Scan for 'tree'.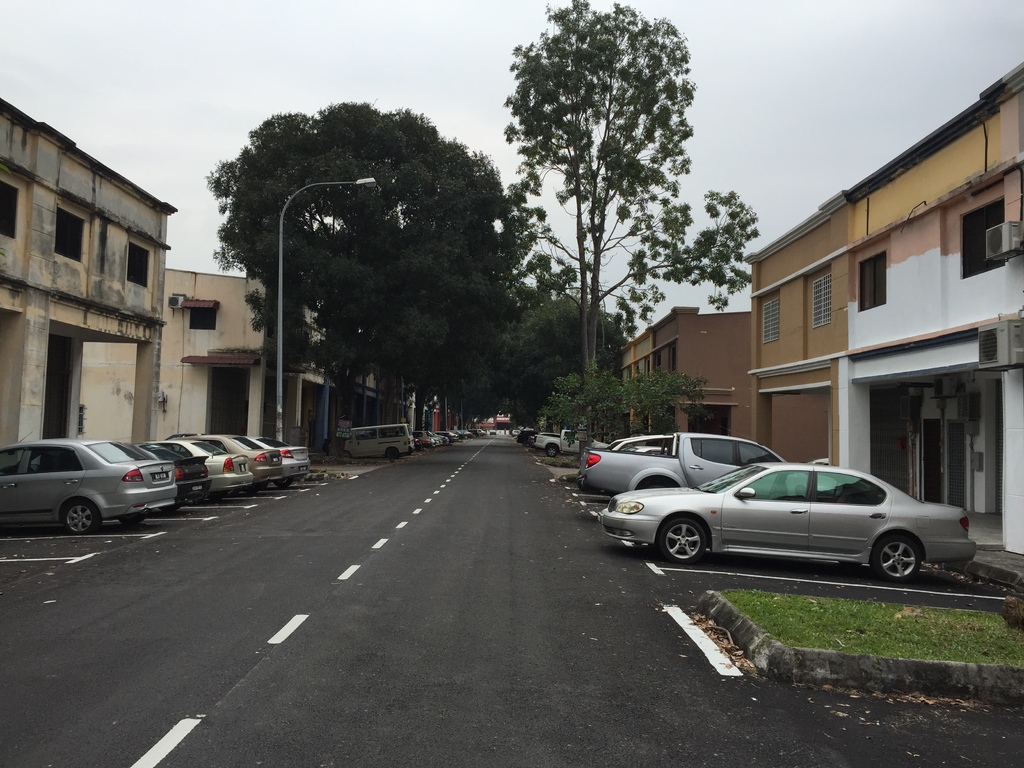
Scan result: 546/364/702/471.
